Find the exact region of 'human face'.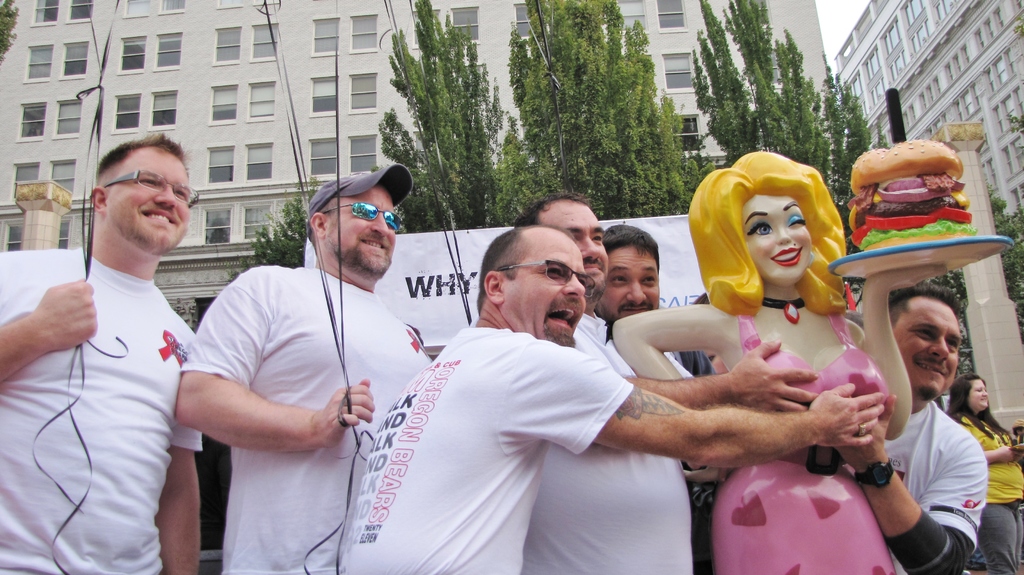
Exact region: 538, 201, 611, 285.
